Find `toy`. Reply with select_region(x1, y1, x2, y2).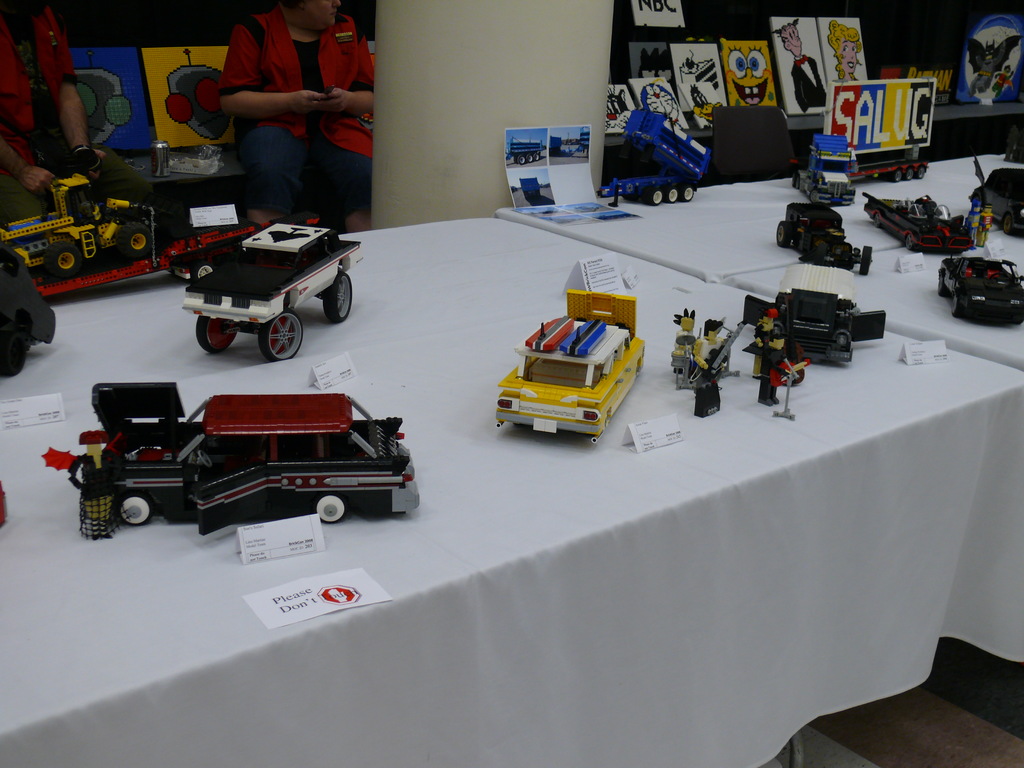
select_region(486, 282, 644, 452).
